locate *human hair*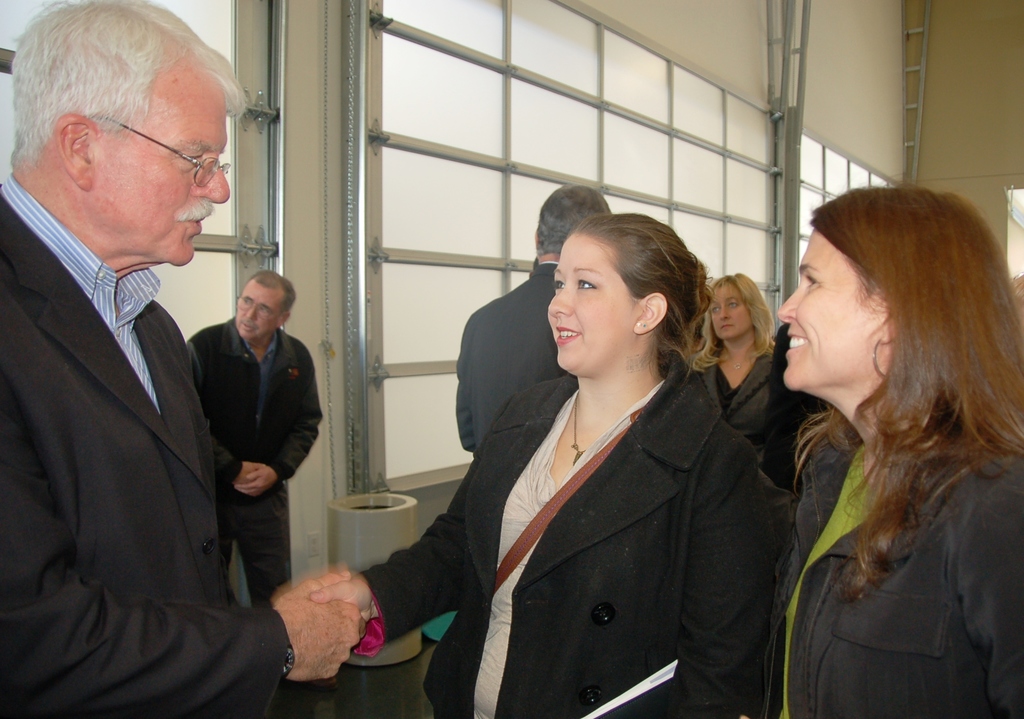
{"x1": 691, "y1": 272, "x2": 779, "y2": 375}
